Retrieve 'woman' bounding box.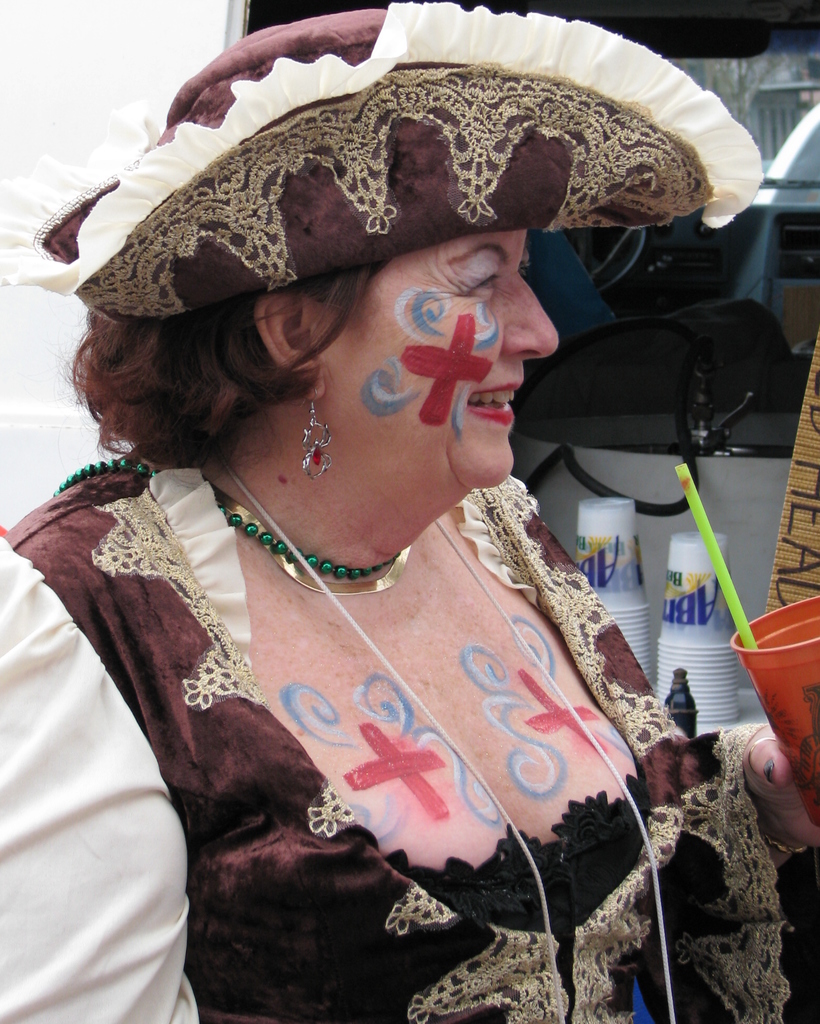
Bounding box: 31 33 730 474.
